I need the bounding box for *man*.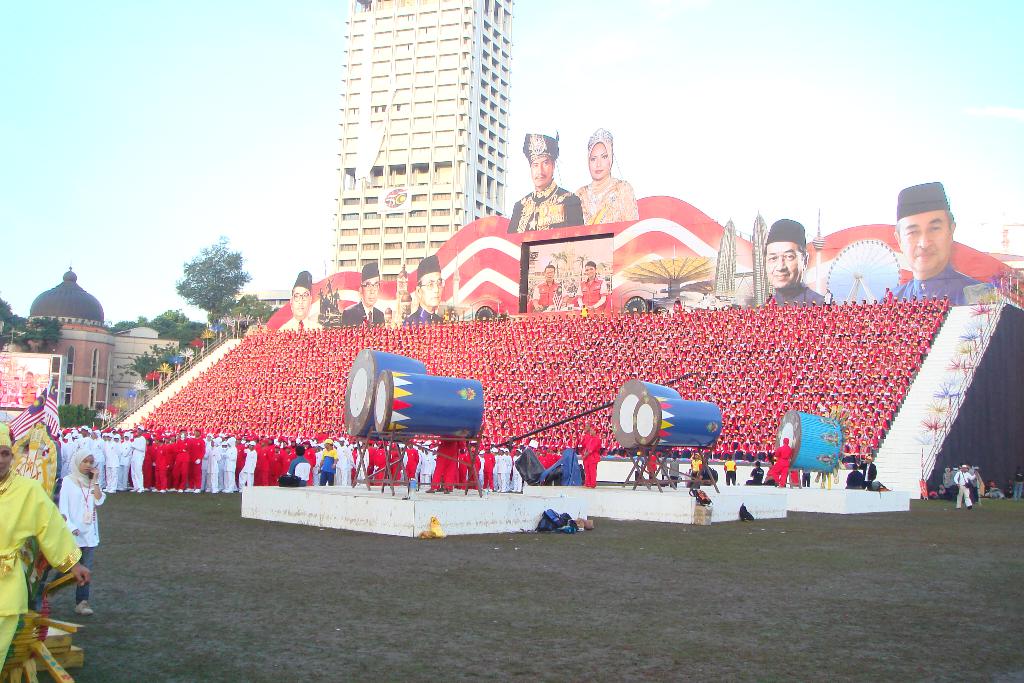
Here it is: left=401, top=252, right=445, bottom=322.
